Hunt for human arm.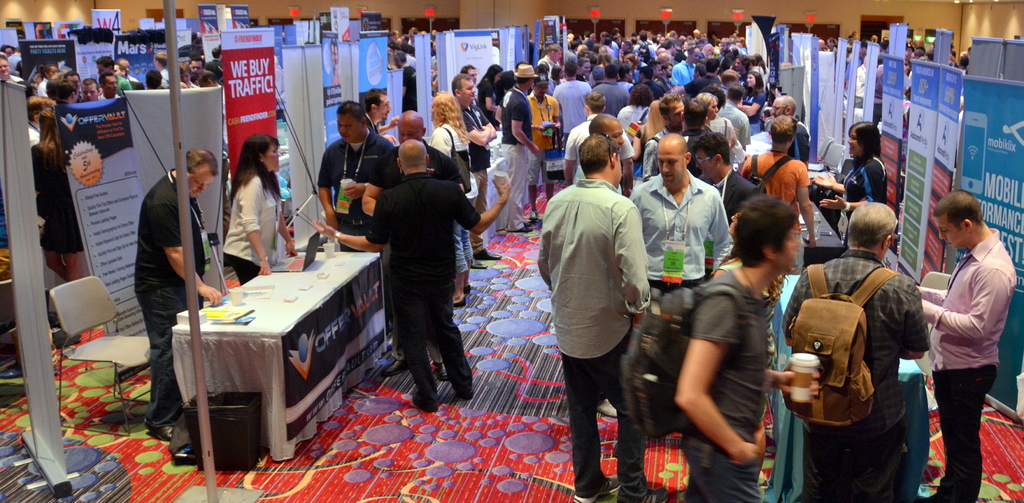
Hunted down at [x1=312, y1=192, x2=394, y2=252].
